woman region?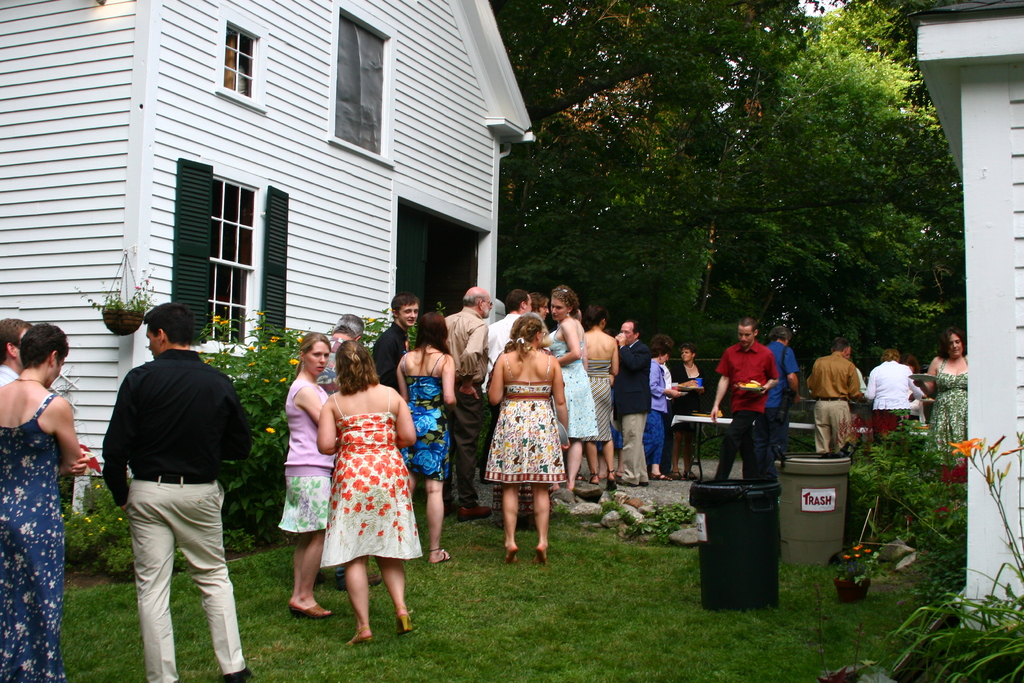
region(580, 305, 620, 493)
